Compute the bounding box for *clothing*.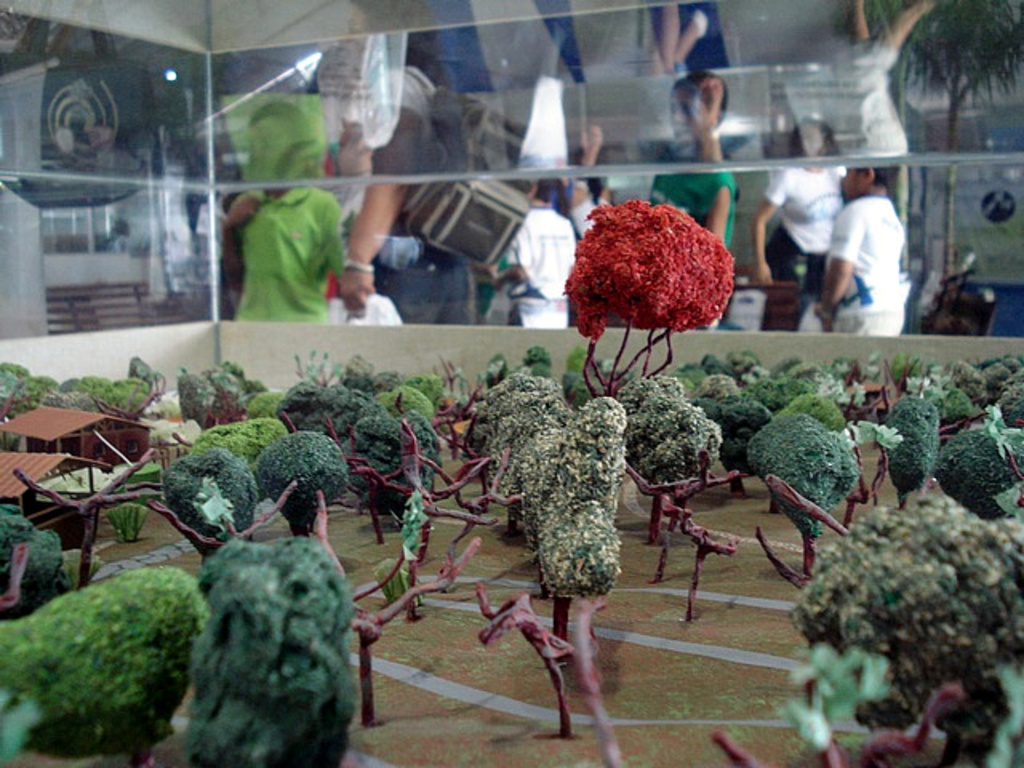
<box>370,62,432,155</box>.
